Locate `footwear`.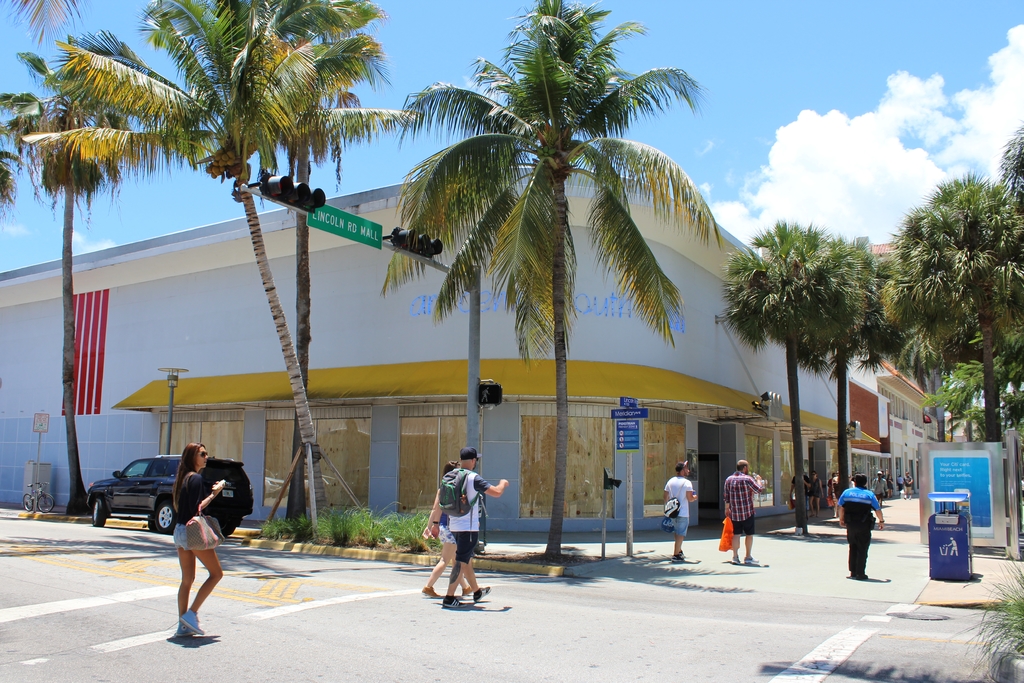
Bounding box: select_region(472, 583, 492, 603).
